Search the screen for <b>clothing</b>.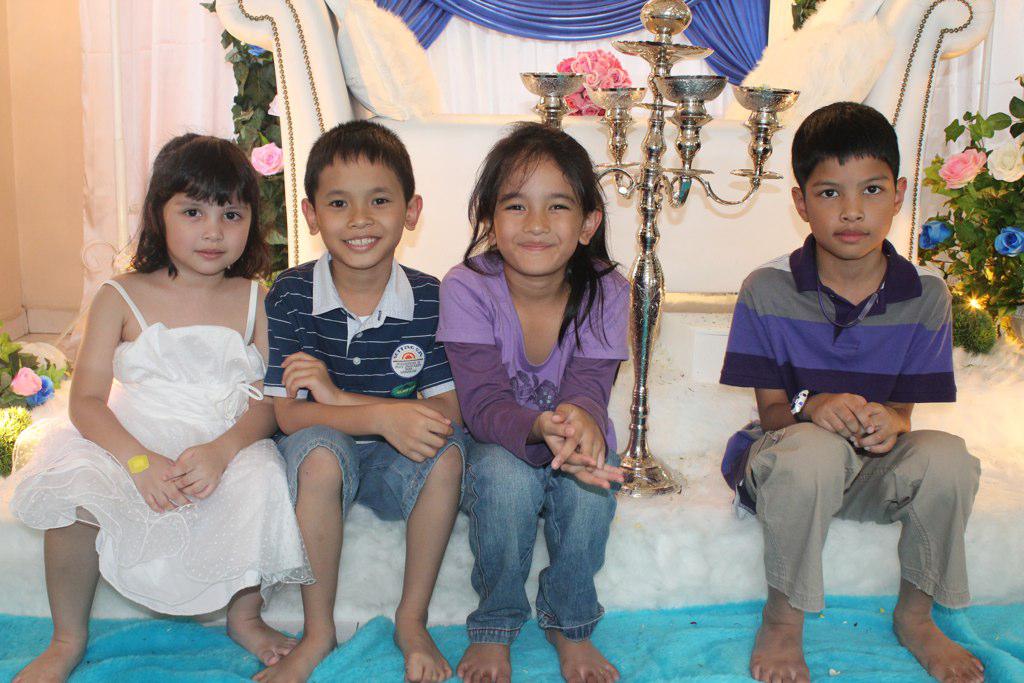
Found at l=718, t=235, r=981, b=613.
